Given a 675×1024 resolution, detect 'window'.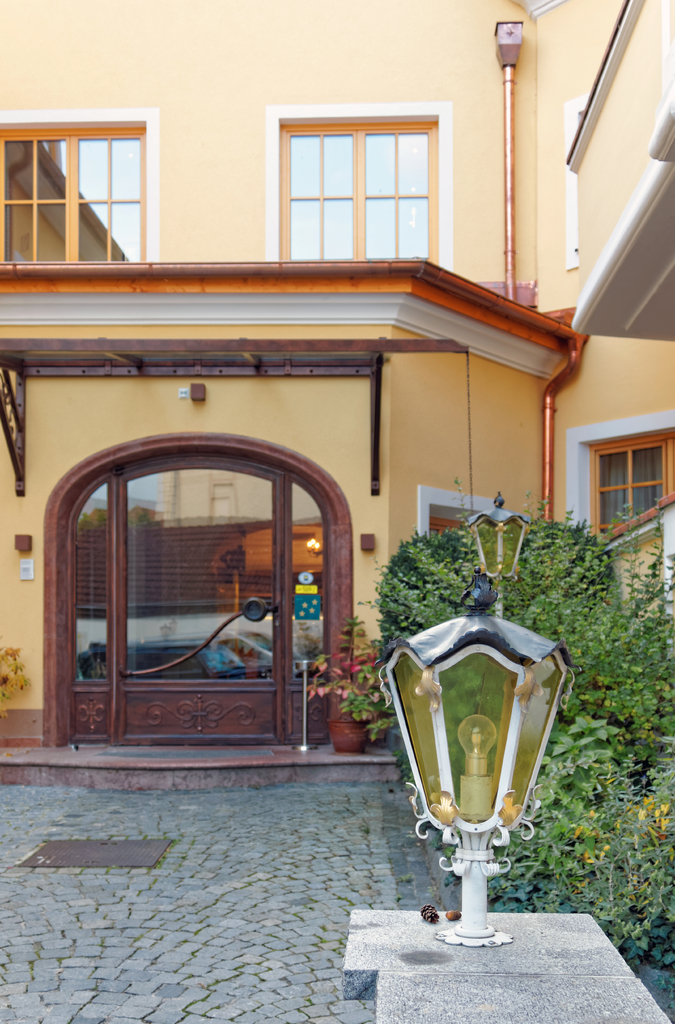
box=[272, 108, 451, 266].
